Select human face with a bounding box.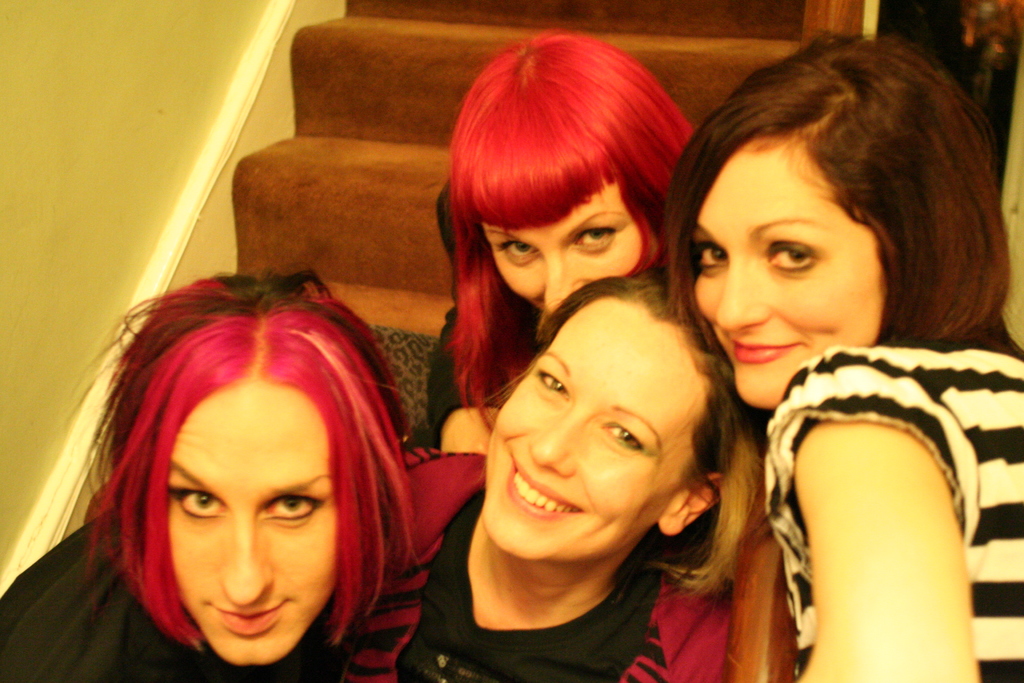
pyautogui.locateOnScreen(696, 140, 890, 414).
